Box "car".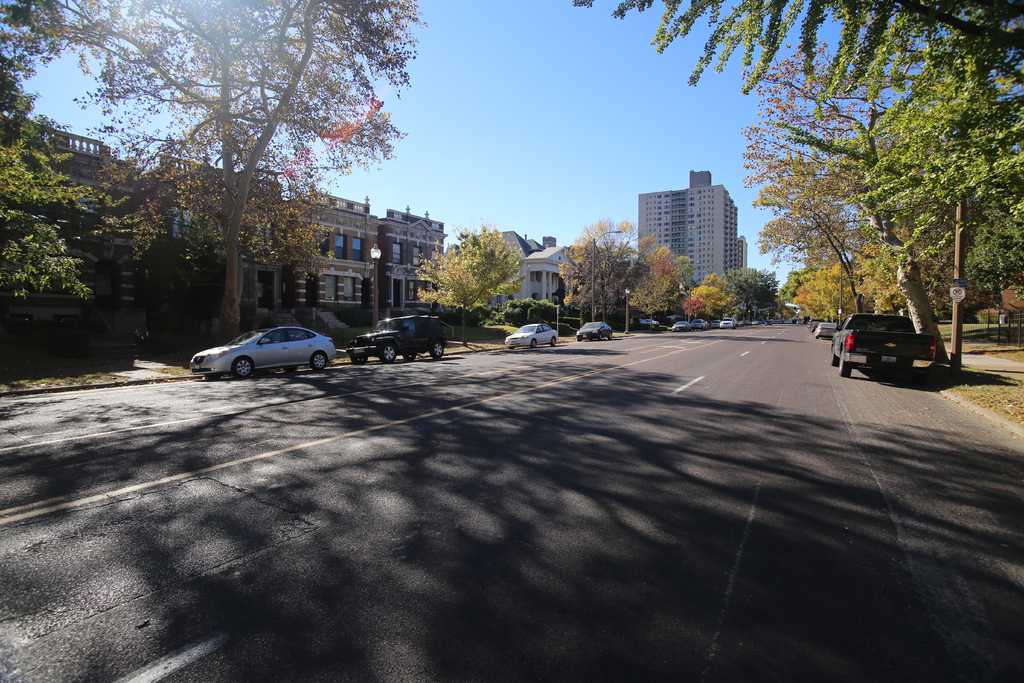
bbox=(572, 315, 614, 343).
